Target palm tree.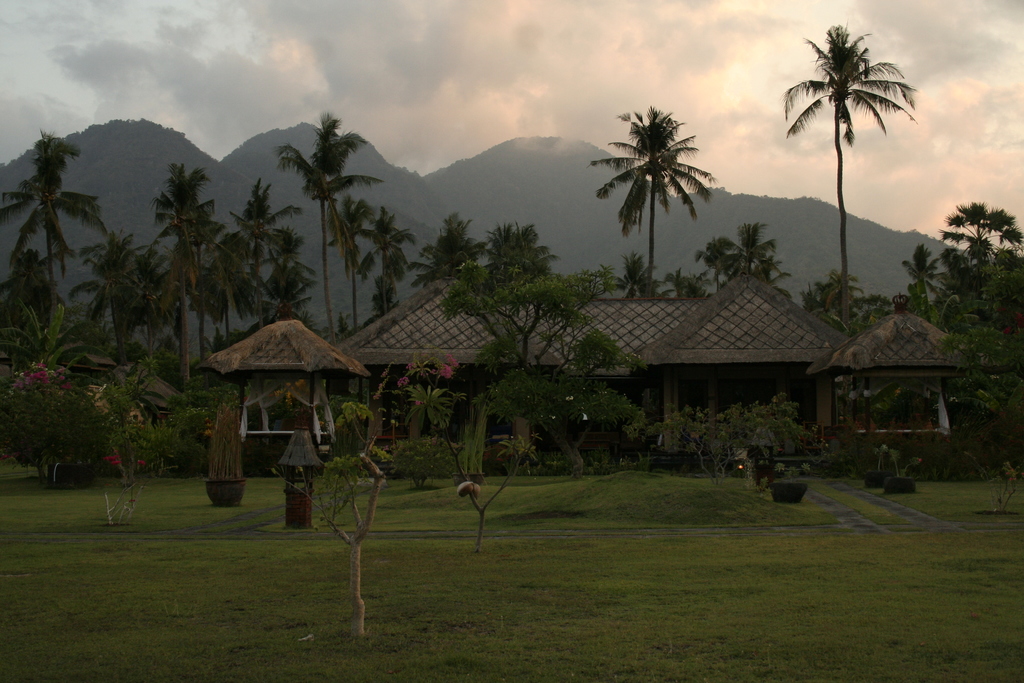
Target region: 94,242,150,352.
